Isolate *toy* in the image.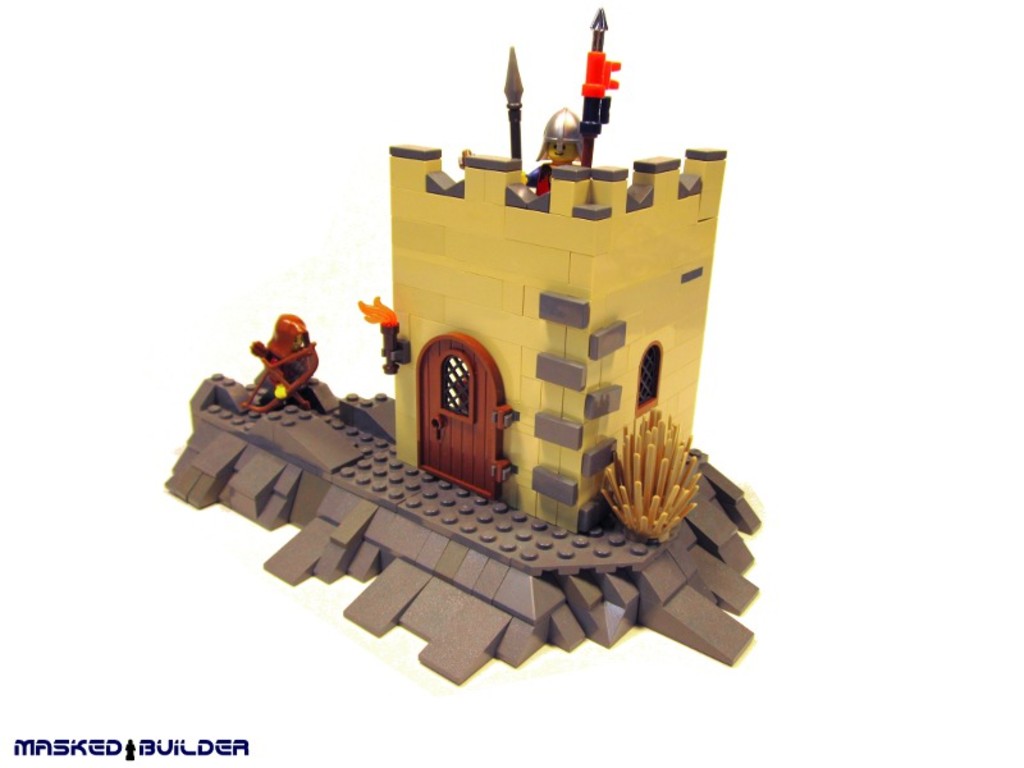
Isolated region: box(160, 9, 756, 703).
